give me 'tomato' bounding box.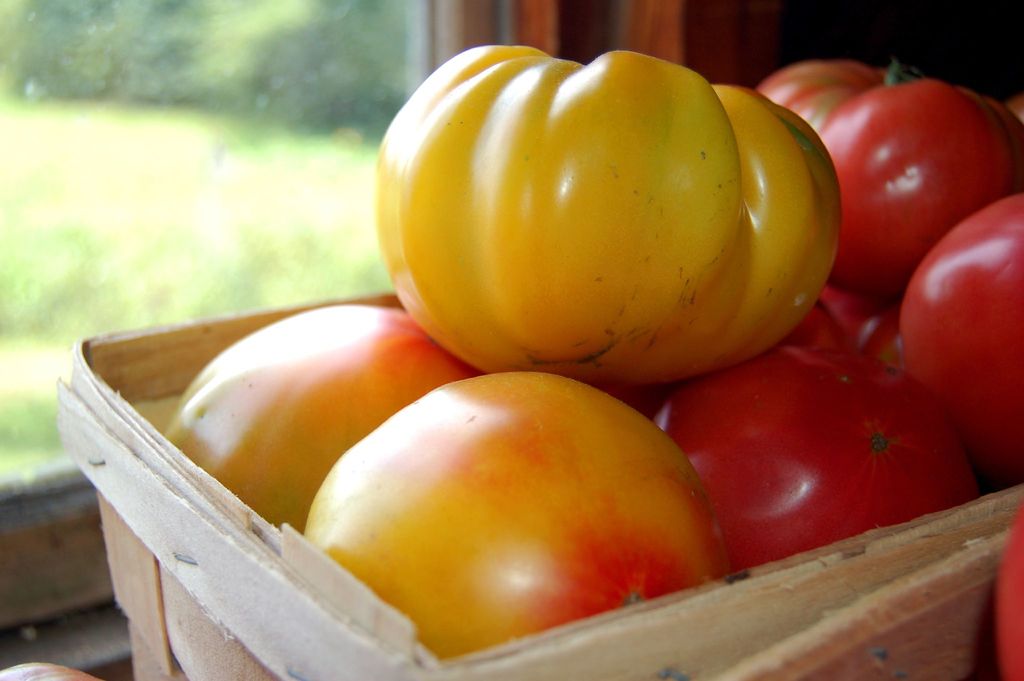
bbox(761, 59, 1023, 295).
